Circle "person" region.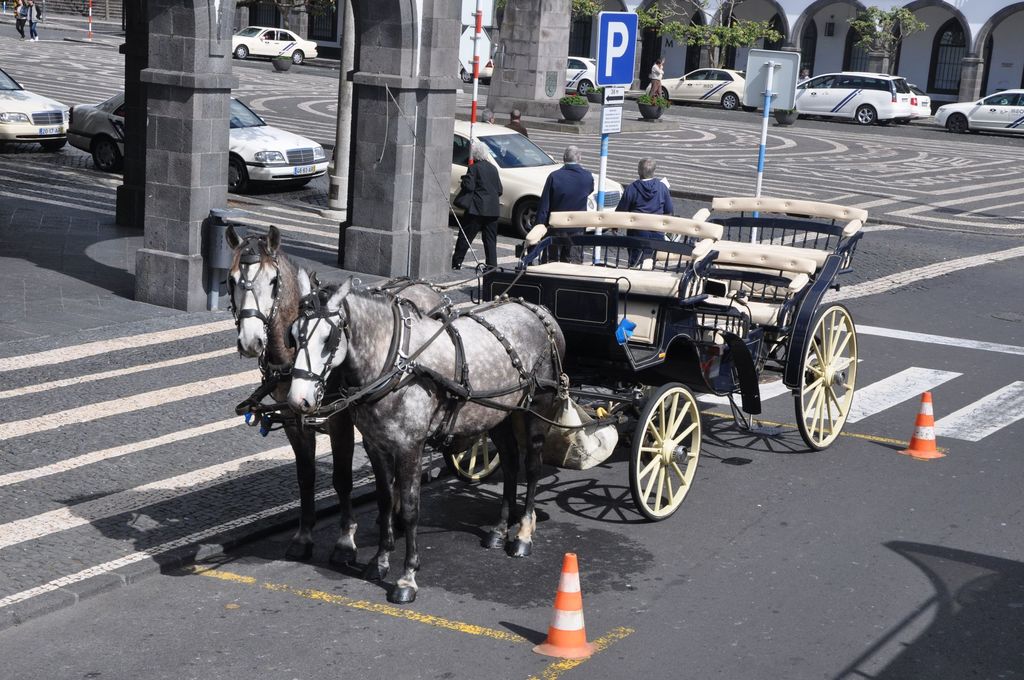
Region: detection(497, 108, 531, 140).
